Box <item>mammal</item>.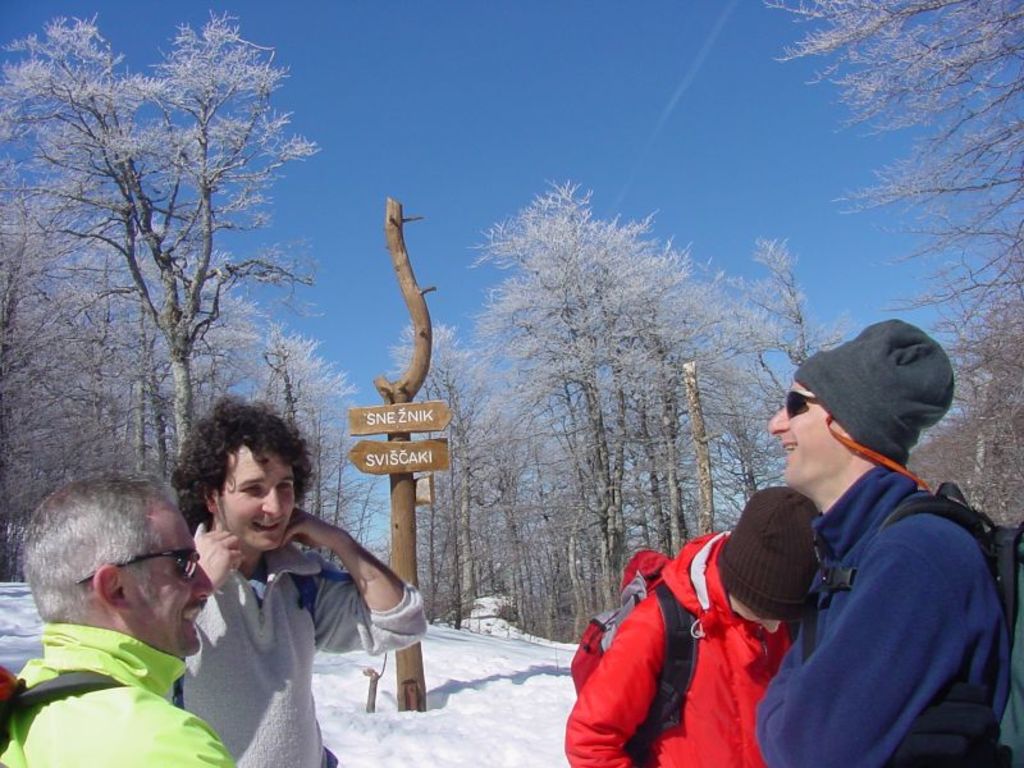
box(558, 483, 822, 767).
